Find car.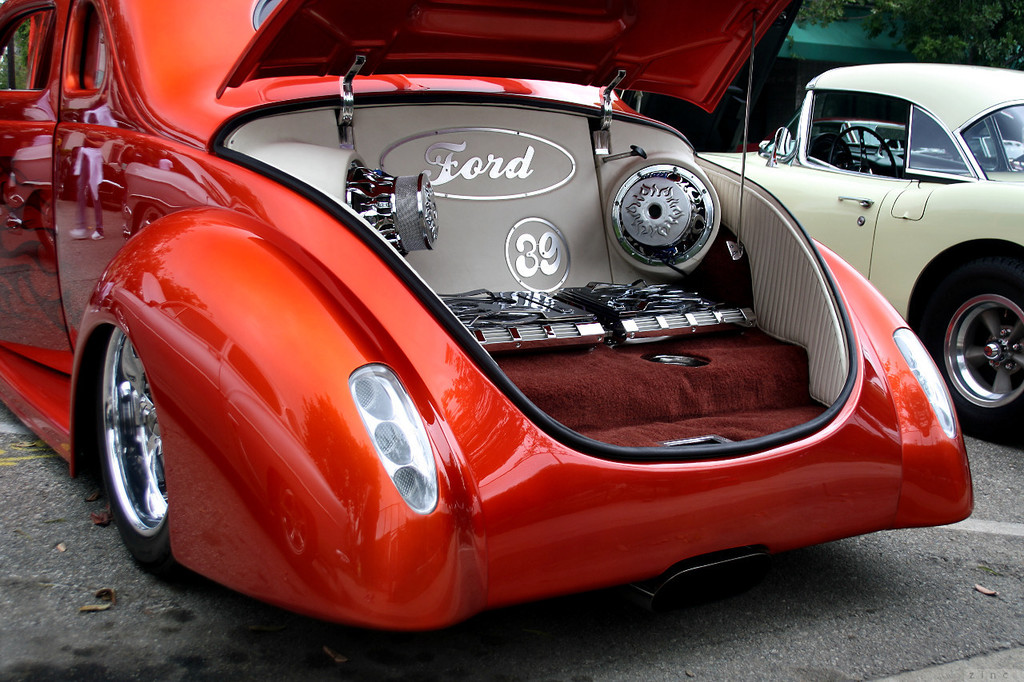
bbox(0, 0, 978, 636).
